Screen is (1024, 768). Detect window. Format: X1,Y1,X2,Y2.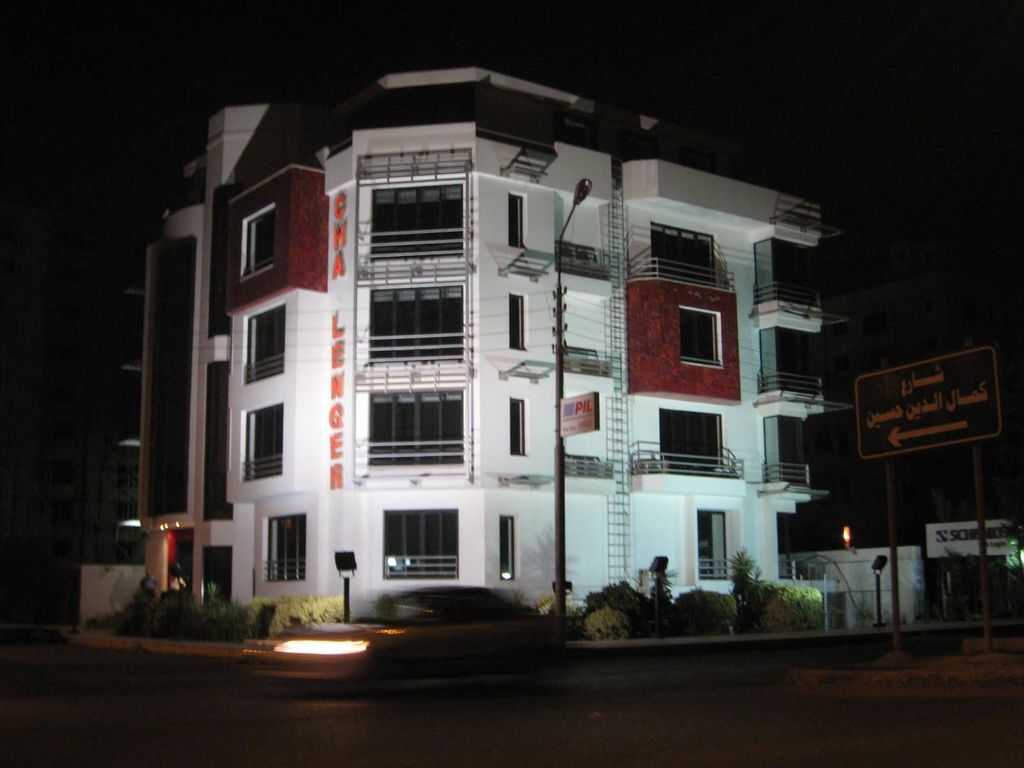
685,306,719,365.
